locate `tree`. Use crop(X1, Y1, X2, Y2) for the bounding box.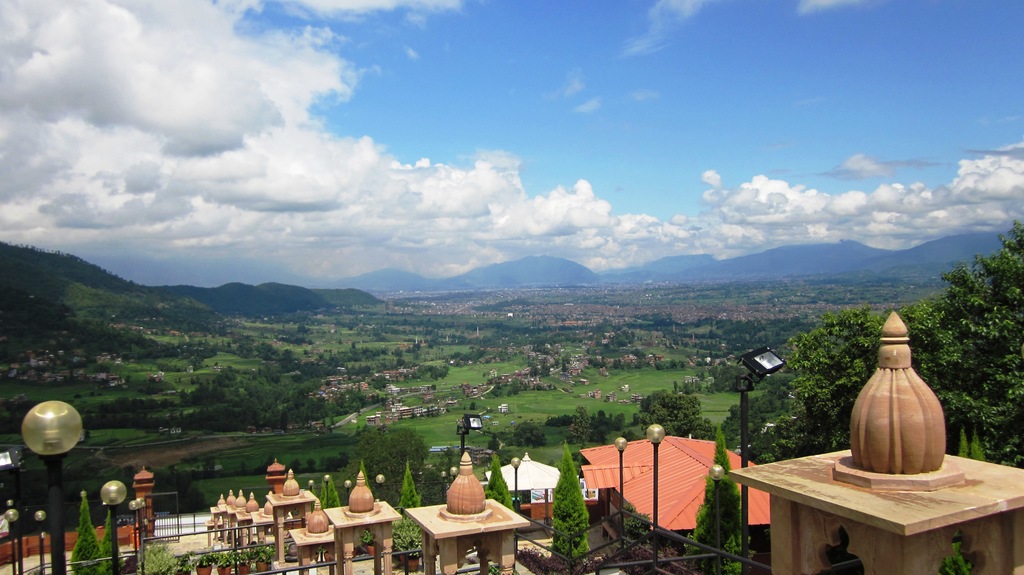
crop(2, 398, 36, 434).
